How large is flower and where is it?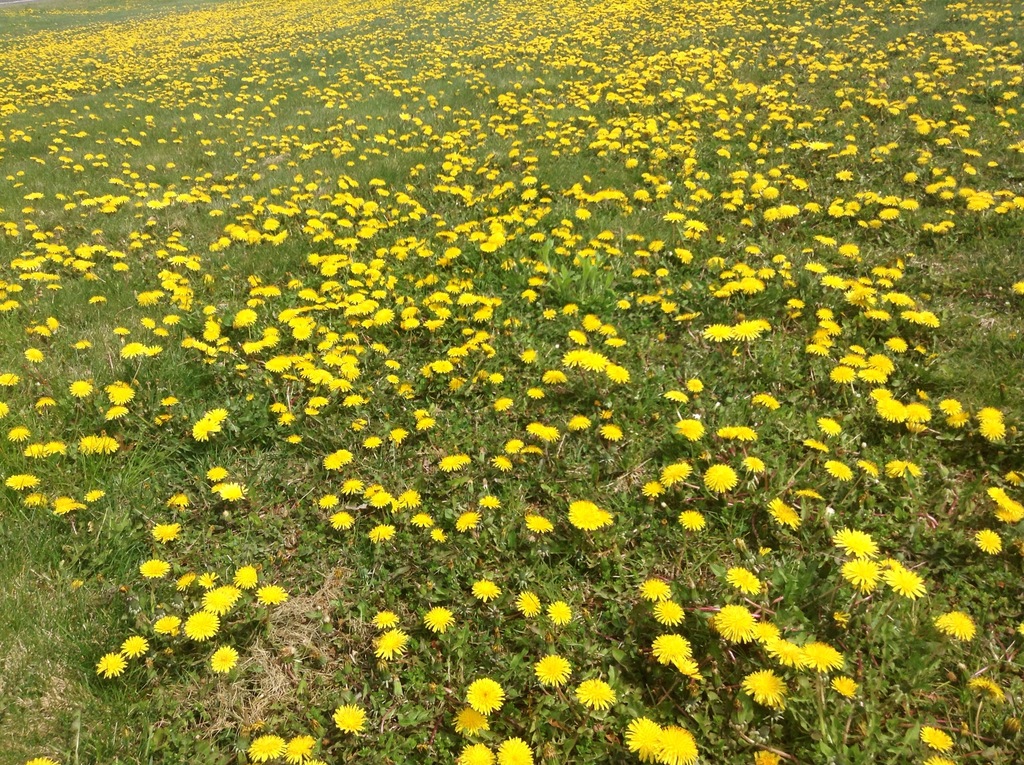
Bounding box: [x1=168, y1=492, x2=193, y2=509].
